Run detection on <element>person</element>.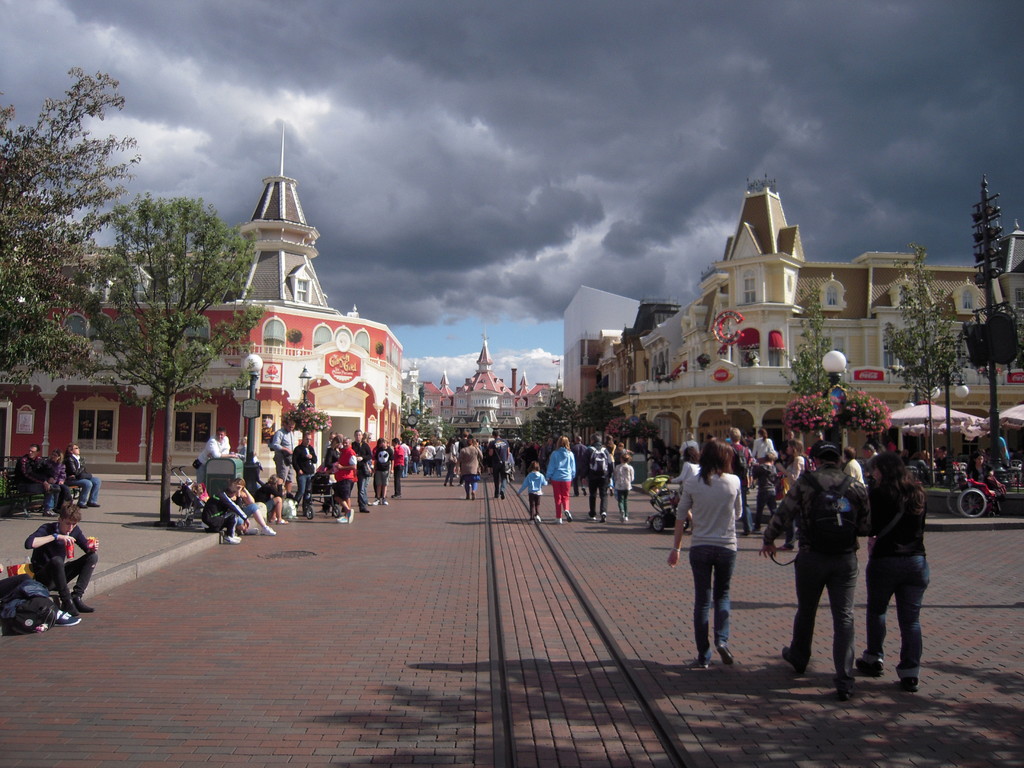
Result: 443/438/456/487.
